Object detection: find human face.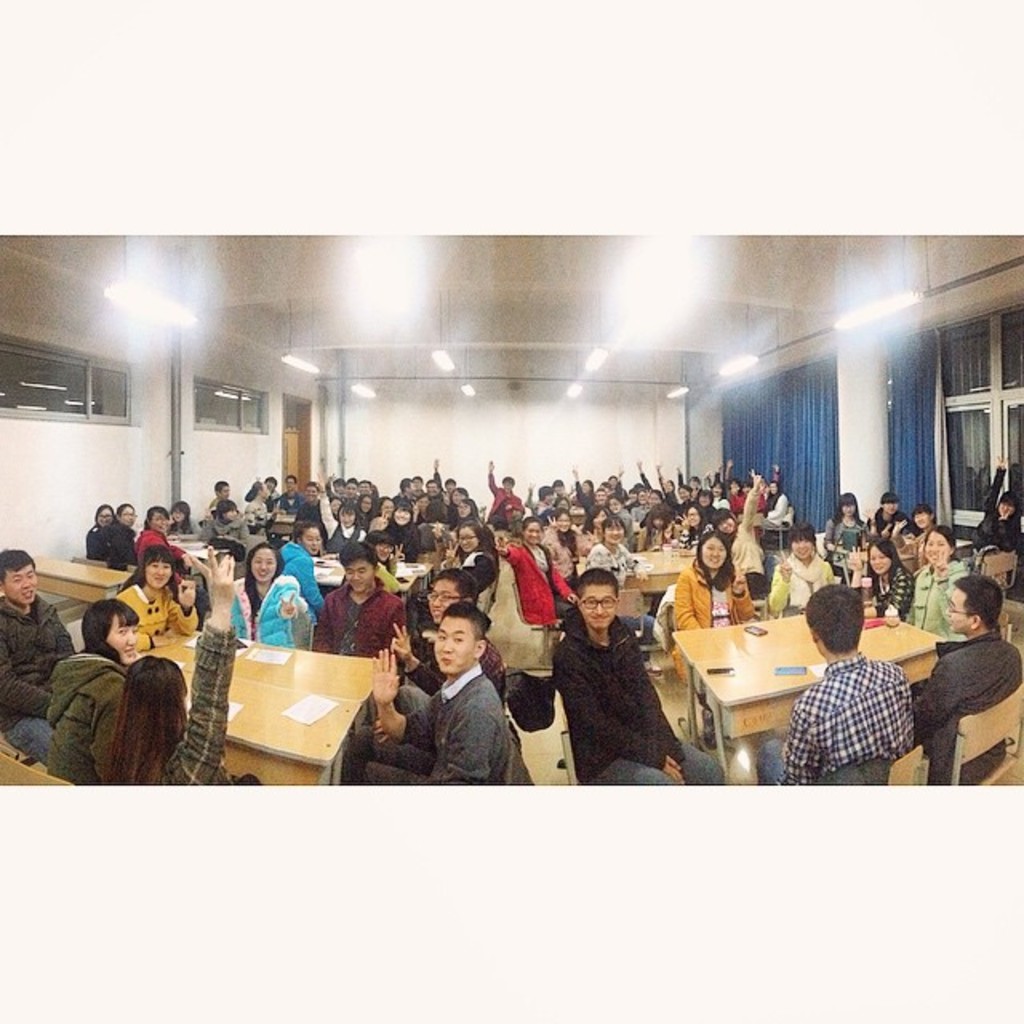
(left=387, top=507, right=410, bottom=526).
